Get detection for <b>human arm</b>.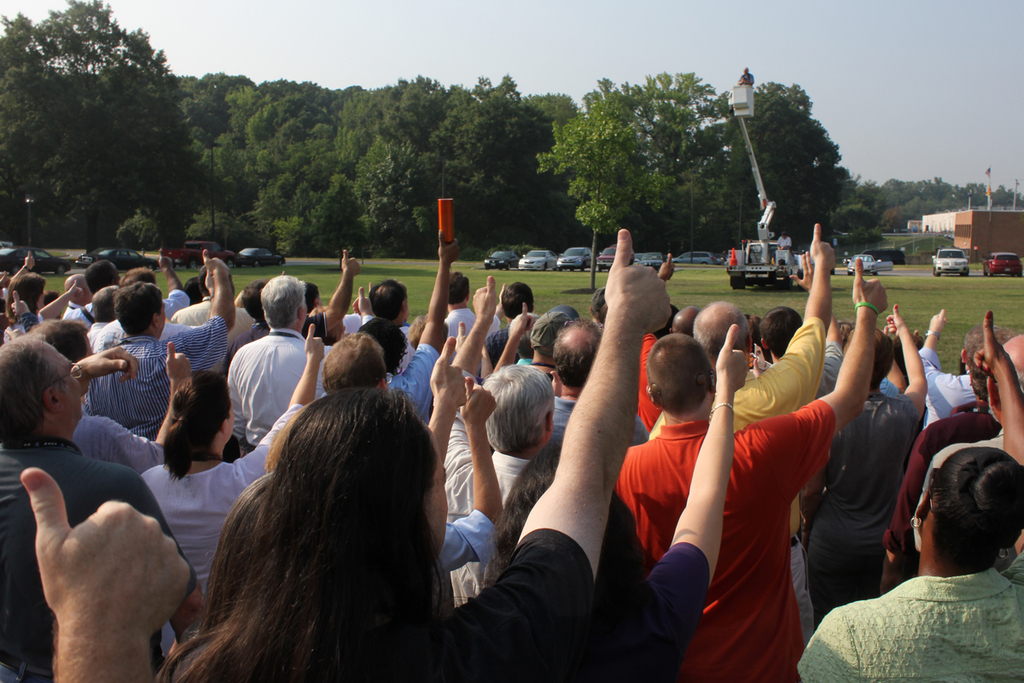
Detection: (left=67, top=338, right=190, bottom=472).
